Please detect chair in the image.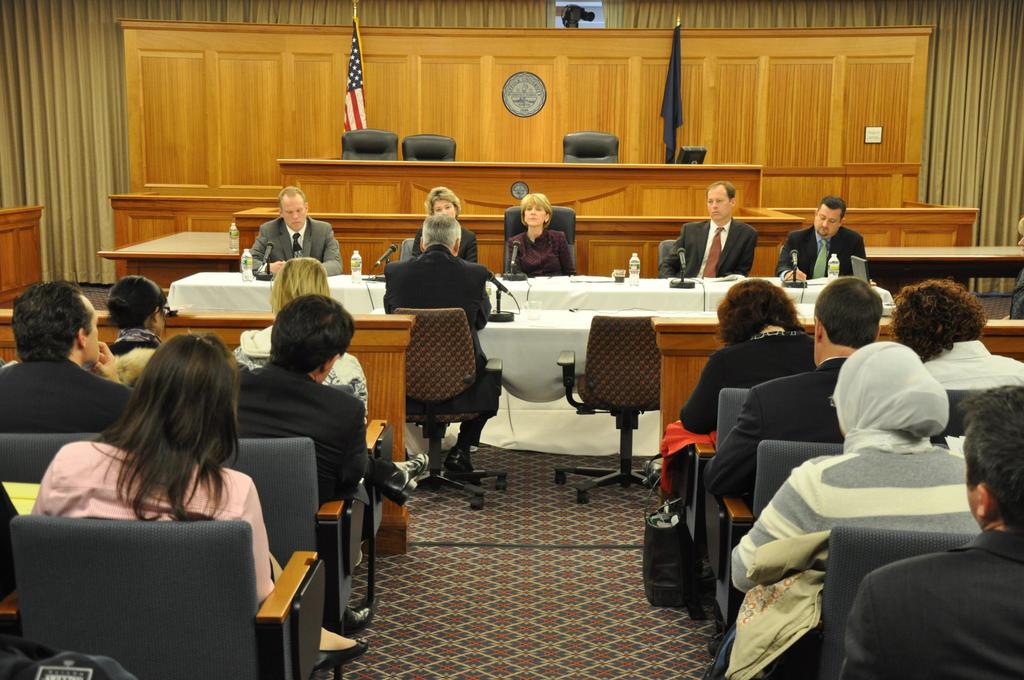
[x1=654, y1=236, x2=716, y2=286].
